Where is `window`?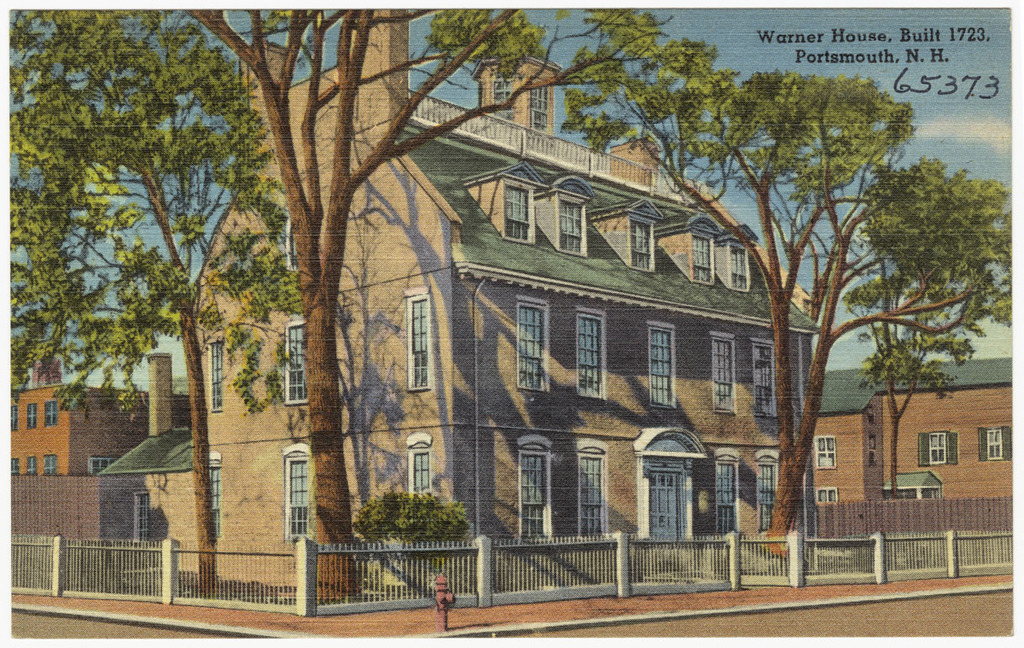
box(731, 244, 748, 286).
